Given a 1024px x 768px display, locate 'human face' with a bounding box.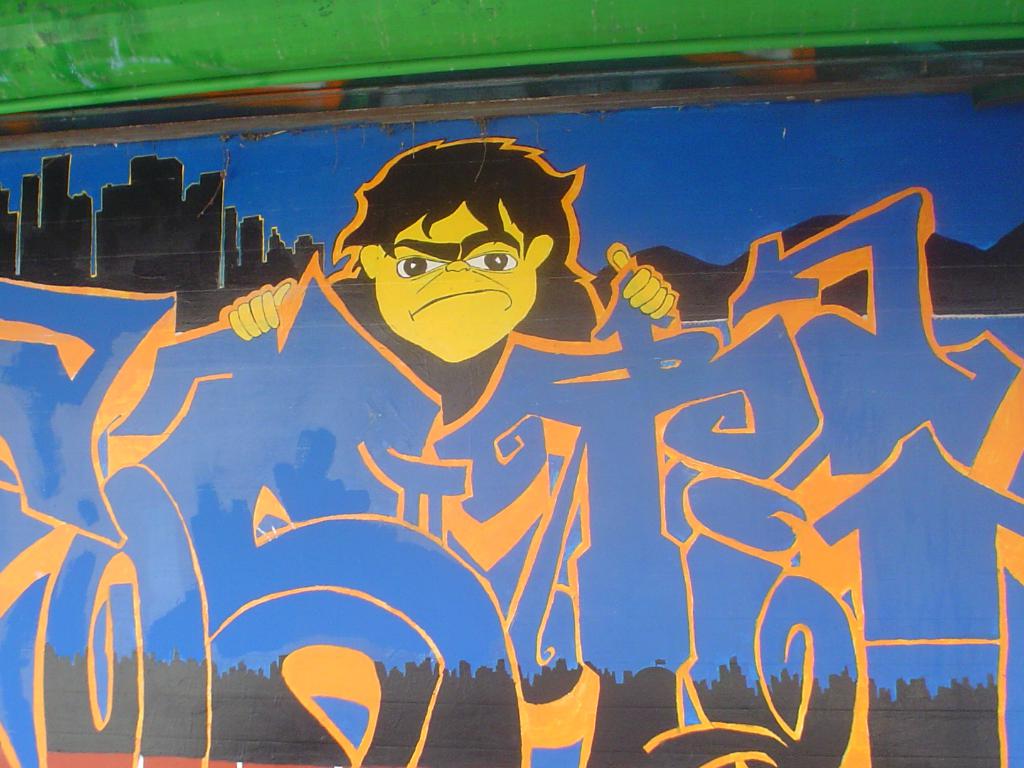
Located: 363,183,580,368.
